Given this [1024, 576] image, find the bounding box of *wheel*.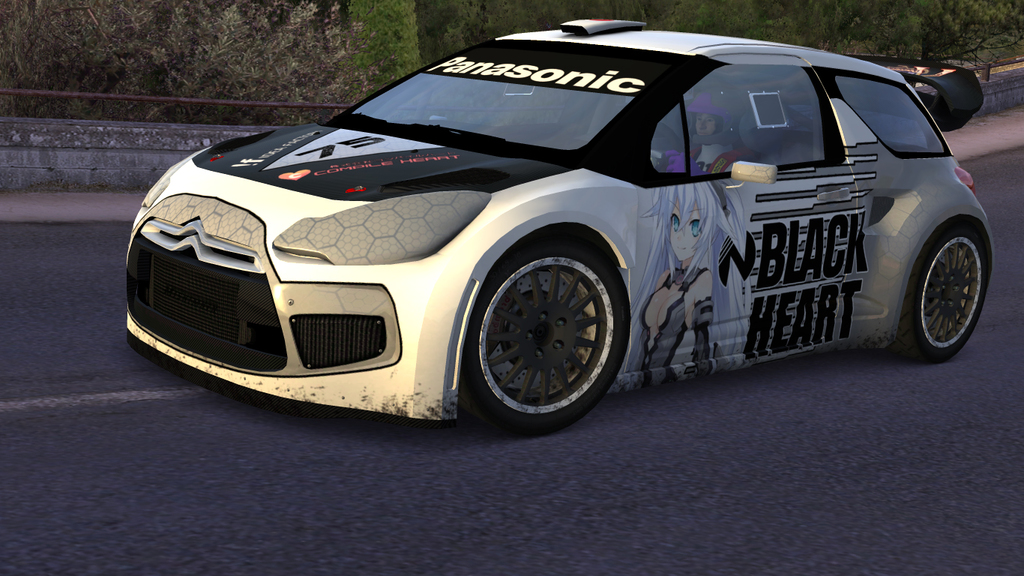
[460, 231, 627, 418].
